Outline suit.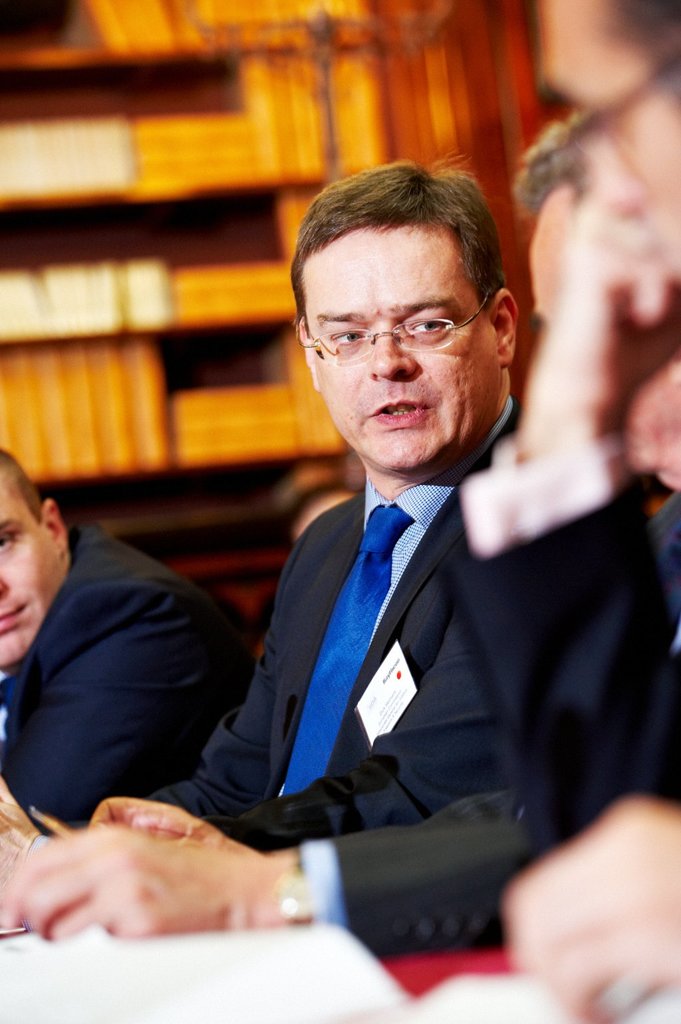
Outline: 293,816,536,967.
